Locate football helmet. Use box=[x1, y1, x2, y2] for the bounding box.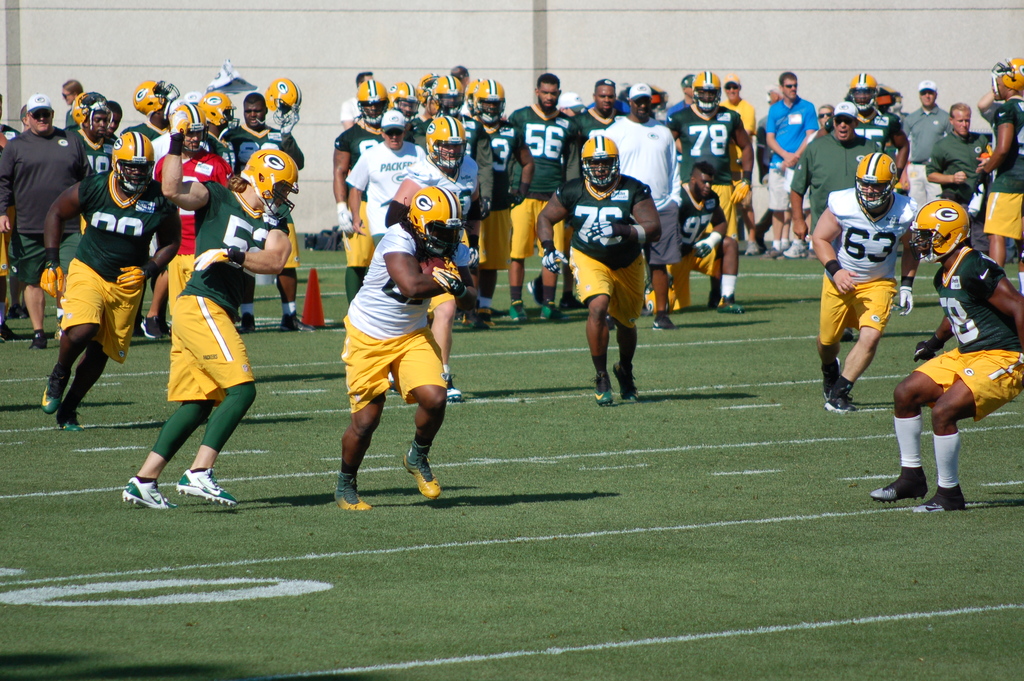
box=[474, 78, 508, 123].
